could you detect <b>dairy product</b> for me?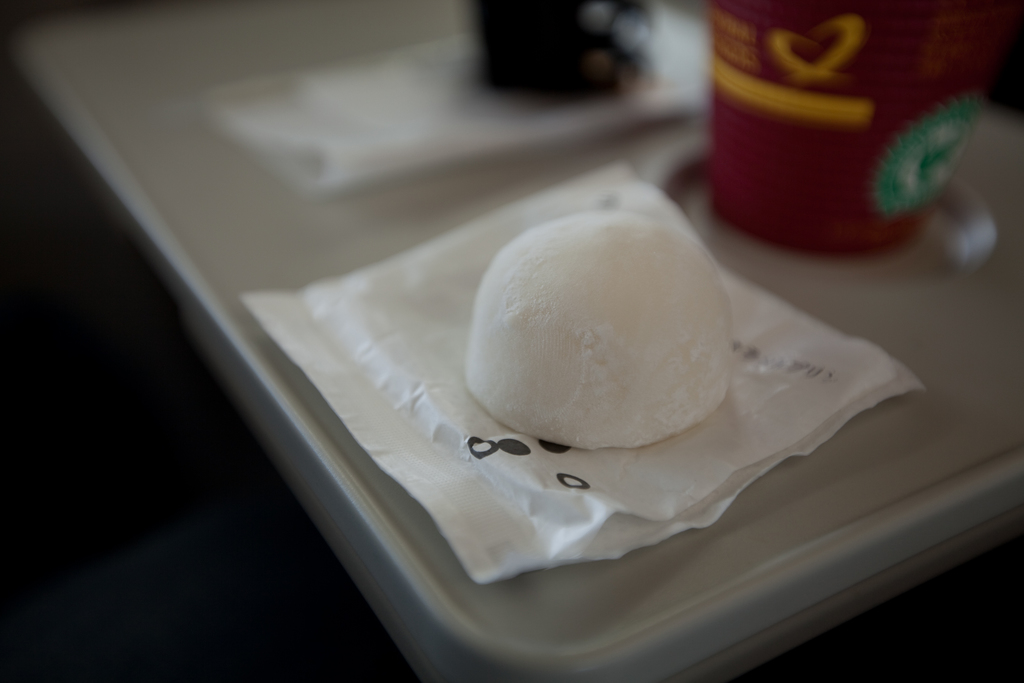
Detection result: {"left": 483, "top": 192, "right": 739, "bottom": 456}.
